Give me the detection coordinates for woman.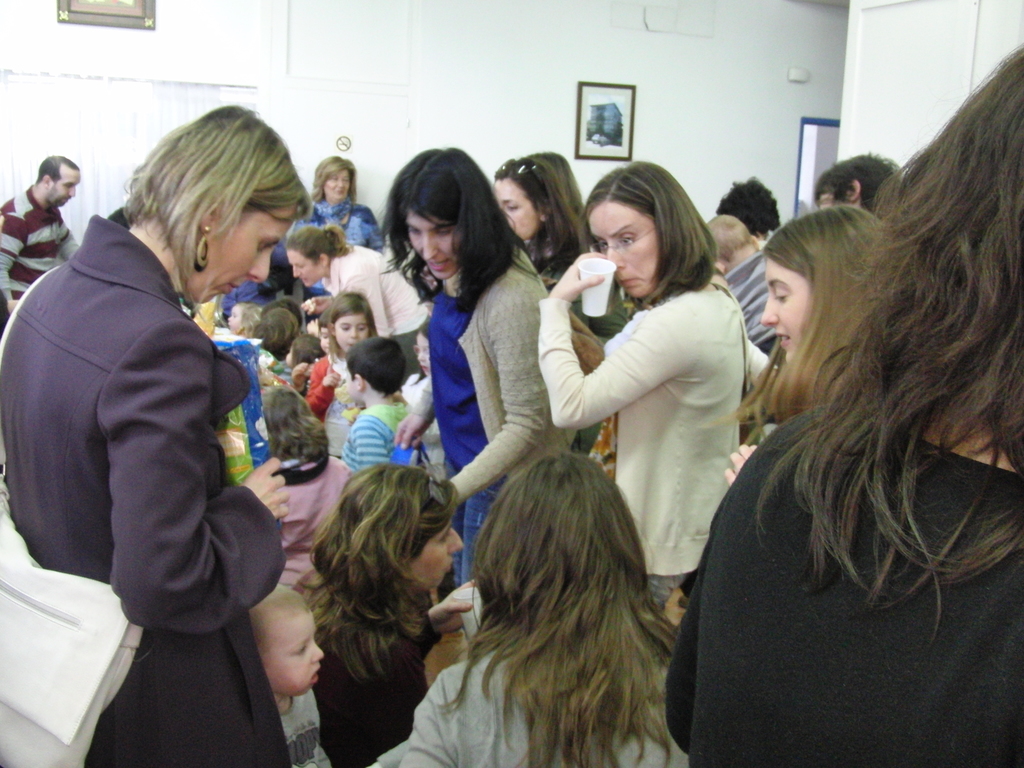
(303, 466, 481, 767).
